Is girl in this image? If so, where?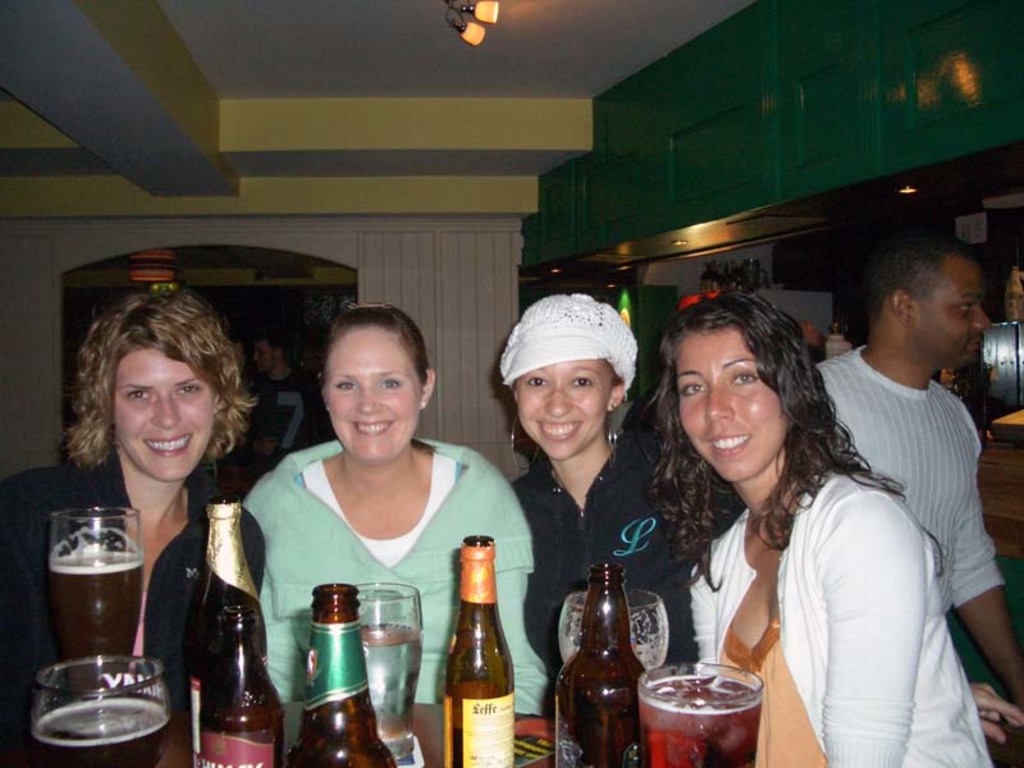
Yes, at bbox=[504, 289, 742, 675].
